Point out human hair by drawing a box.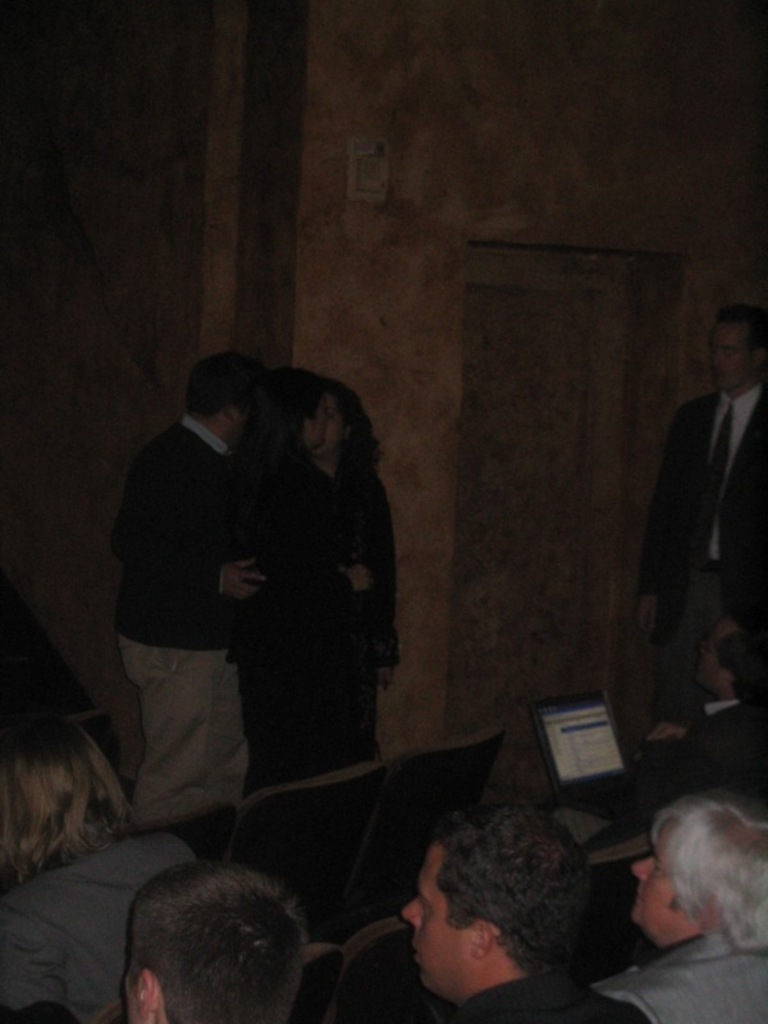
detection(123, 859, 310, 1023).
